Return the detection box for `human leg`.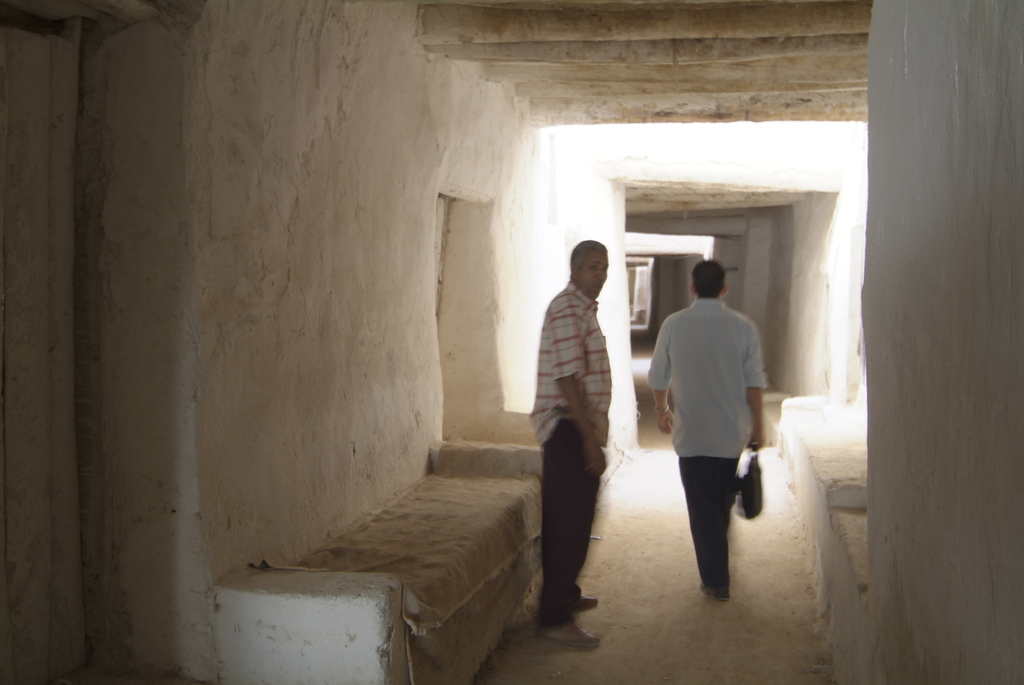
<box>541,417,601,649</box>.
